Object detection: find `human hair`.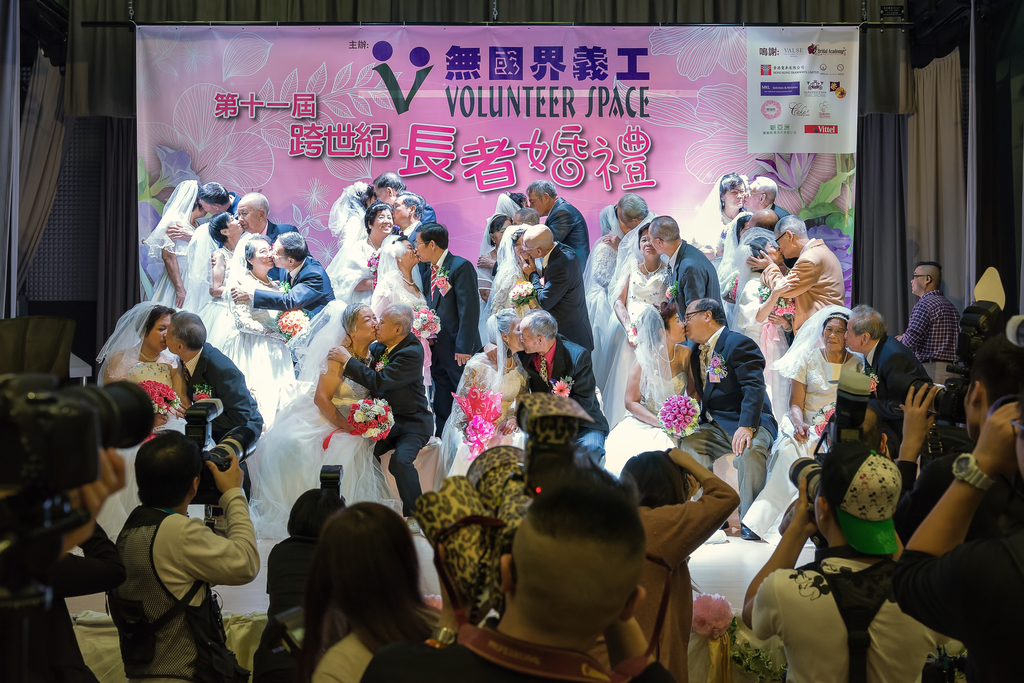
x1=284, y1=490, x2=345, y2=541.
